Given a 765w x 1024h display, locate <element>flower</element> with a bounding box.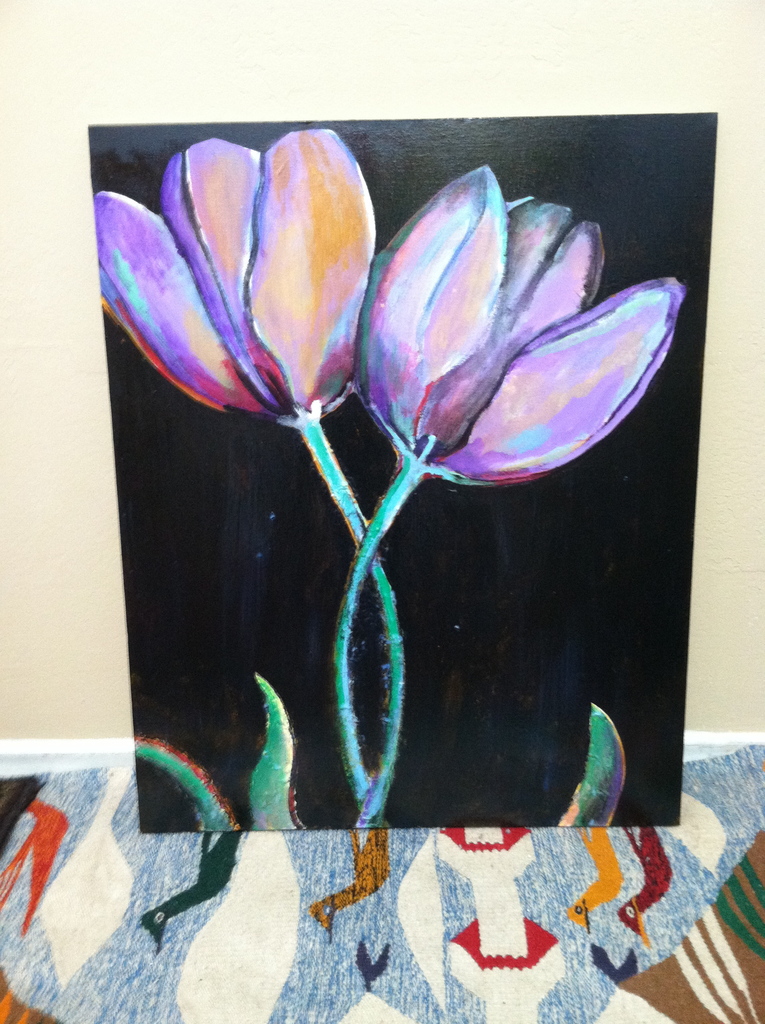
Located: (x1=357, y1=168, x2=686, y2=490).
